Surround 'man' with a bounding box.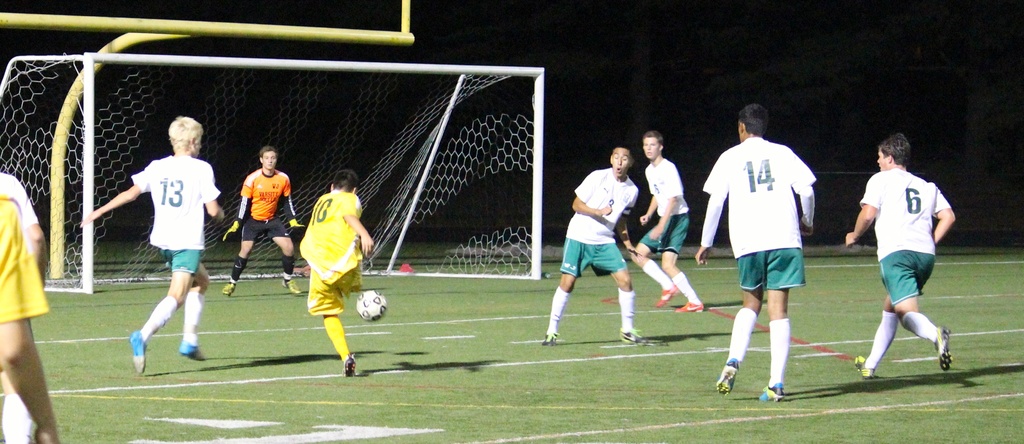
left=296, top=169, right=374, bottom=375.
